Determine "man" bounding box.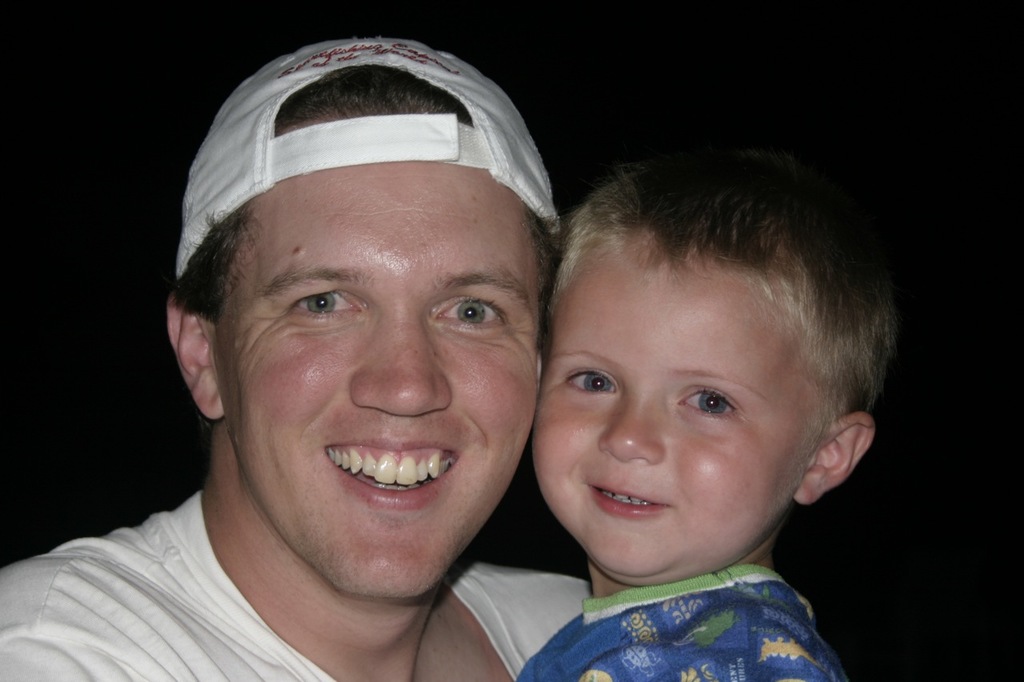
Determined: 58, 61, 670, 681.
